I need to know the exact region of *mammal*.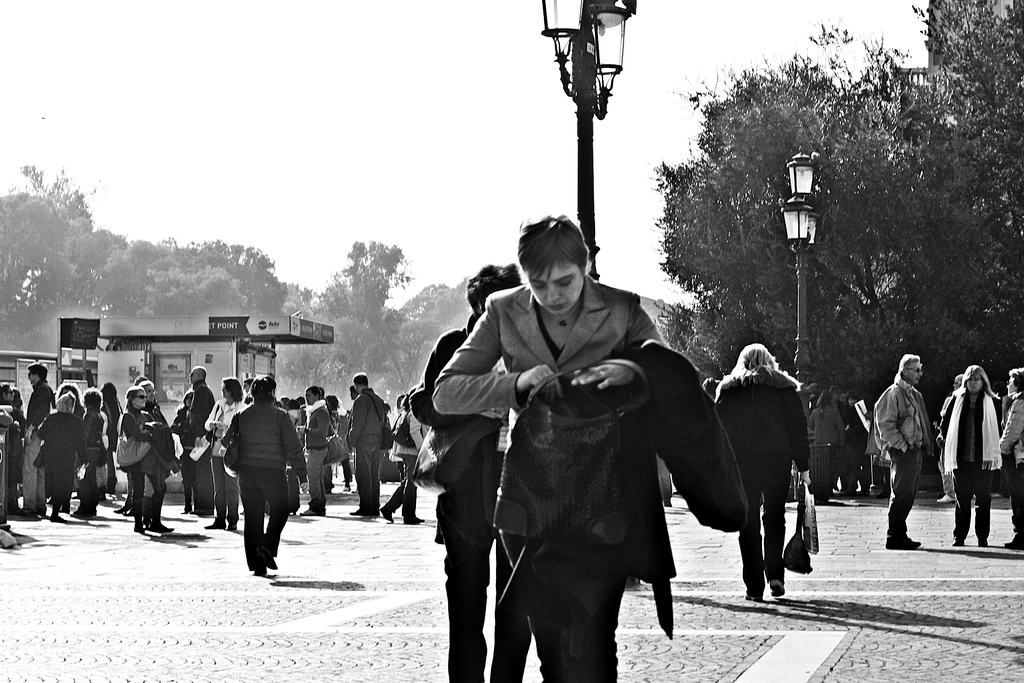
Region: (100, 378, 124, 490).
